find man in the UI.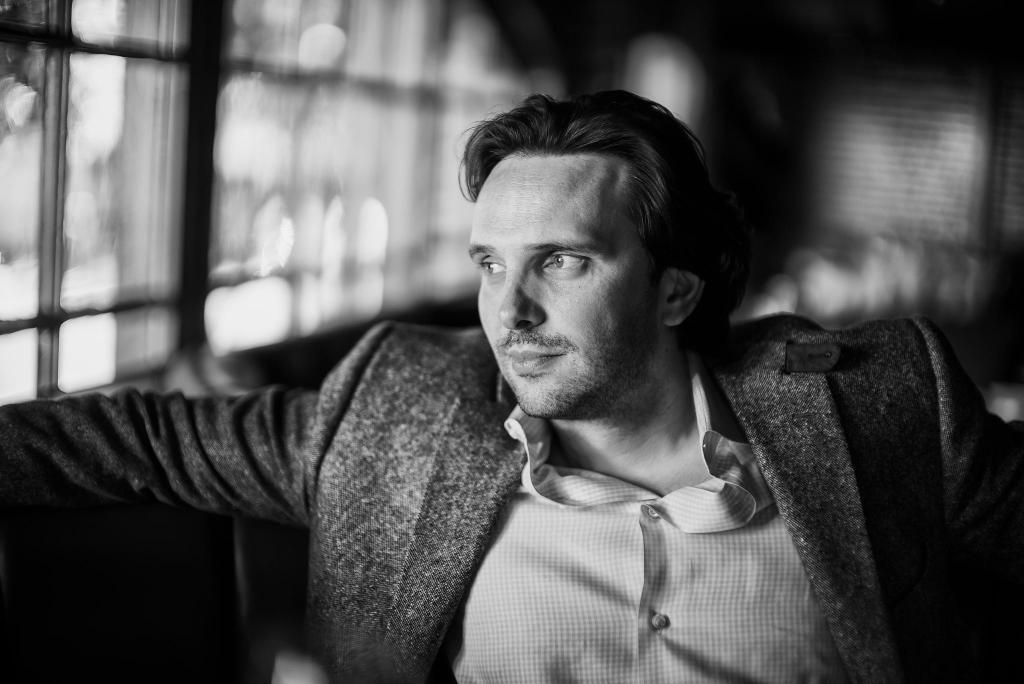
UI element at box(136, 117, 911, 669).
